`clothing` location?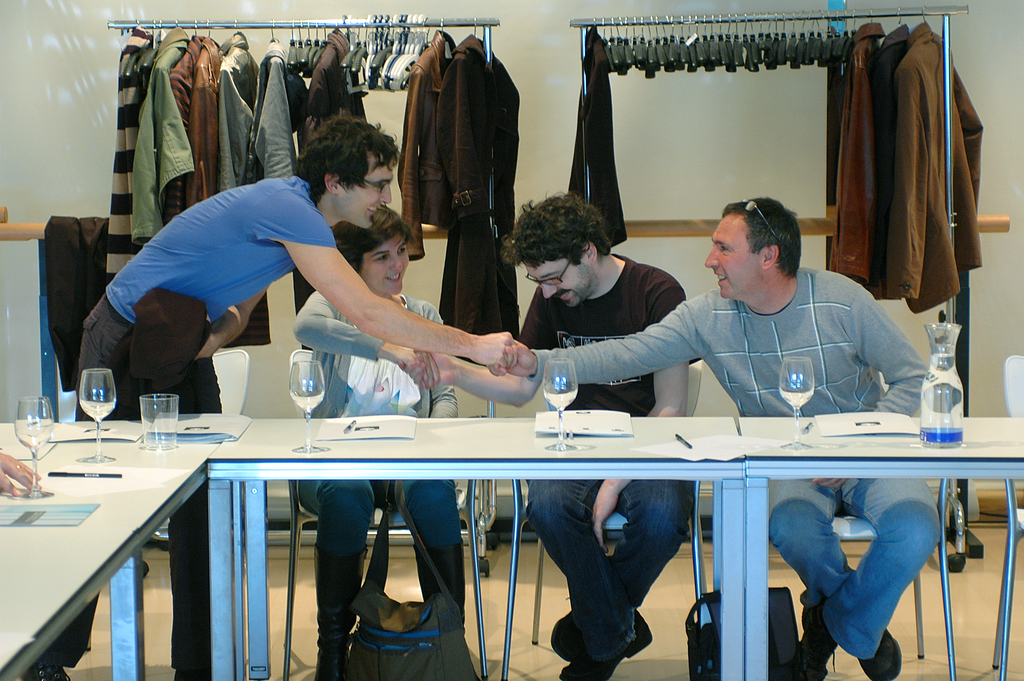
x1=403, y1=31, x2=458, y2=262
